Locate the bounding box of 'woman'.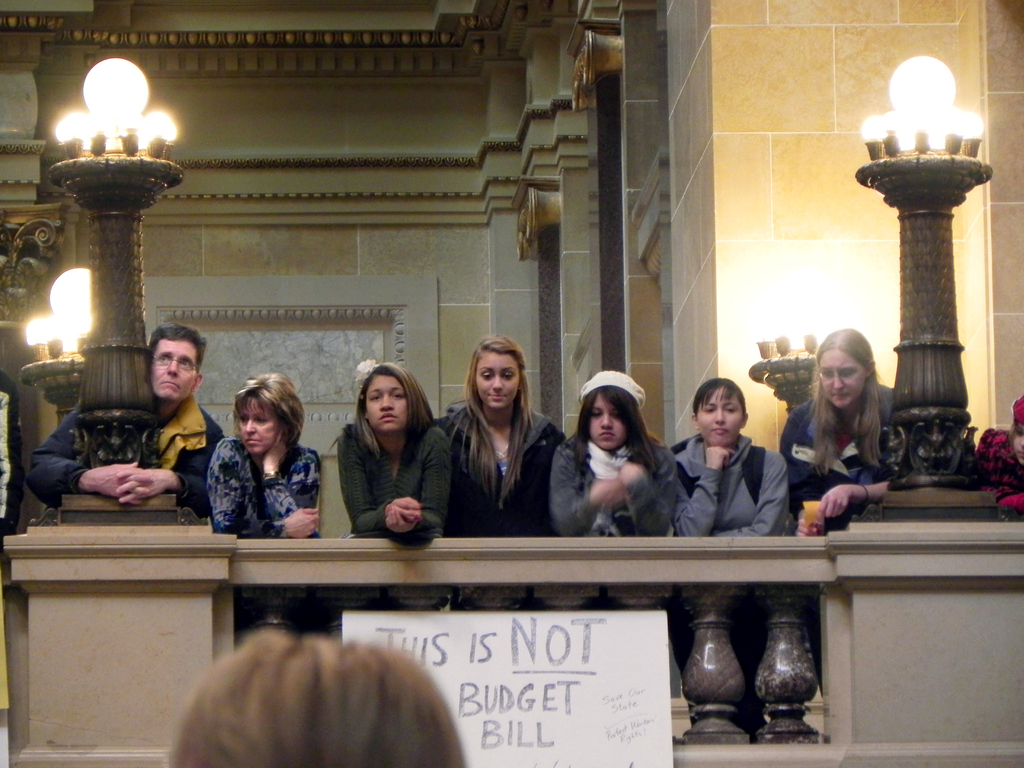
Bounding box: {"x1": 205, "y1": 372, "x2": 321, "y2": 542}.
